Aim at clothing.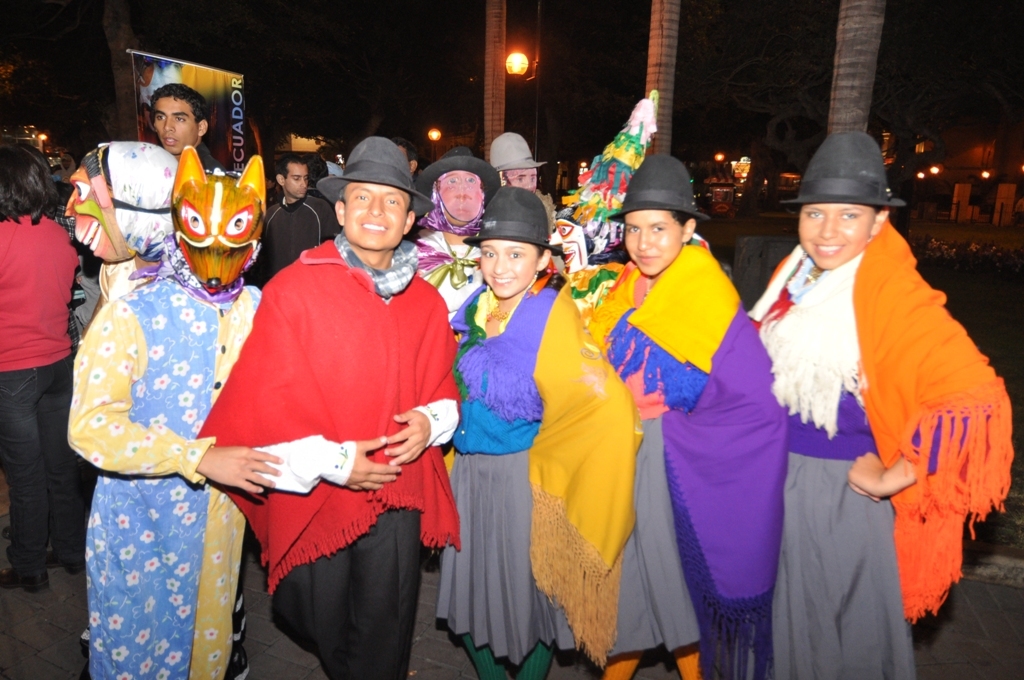
Aimed at x1=0, y1=216, x2=82, y2=567.
